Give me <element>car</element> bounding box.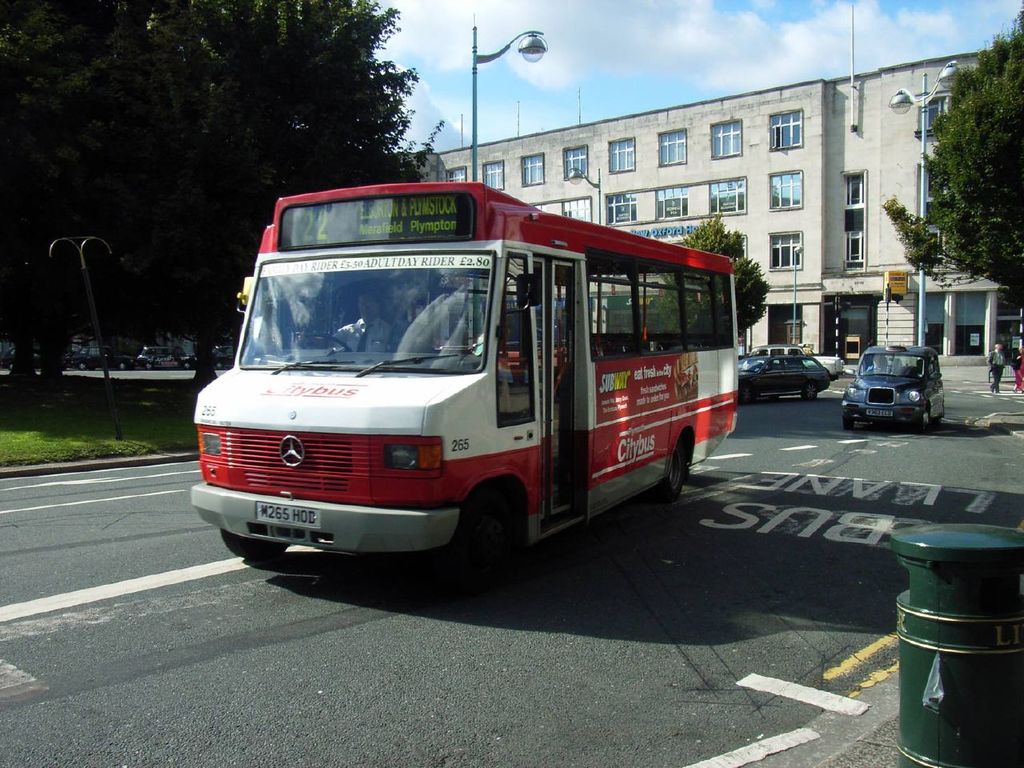
<region>74, 346, 136, 370</region>.
